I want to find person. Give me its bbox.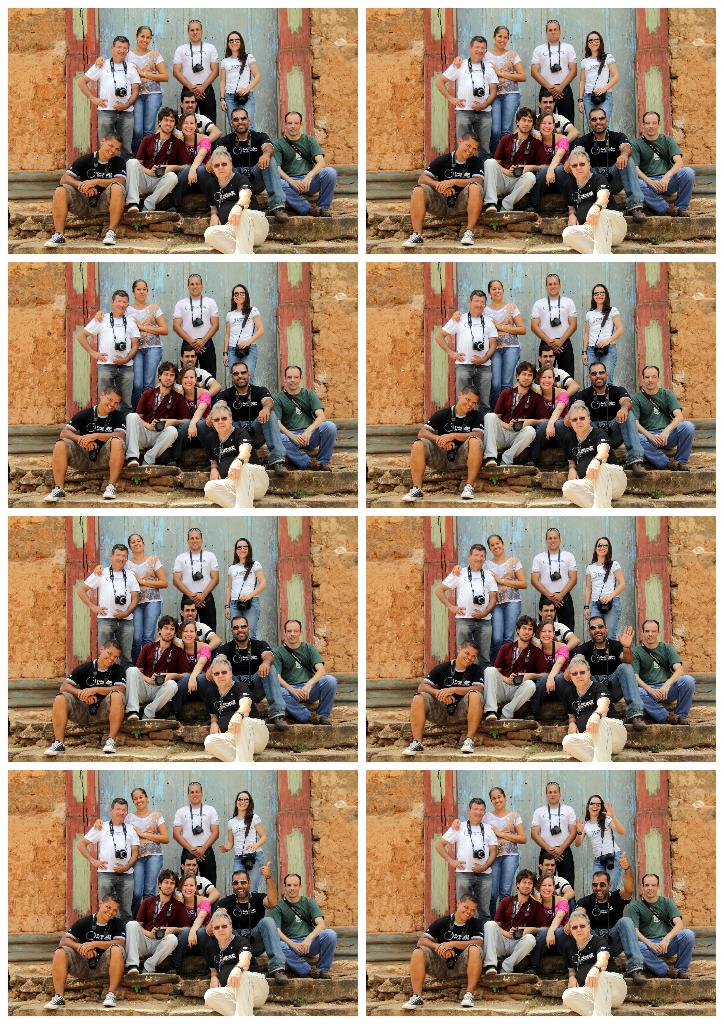
<region>172, 351, 229, 399</region>.
